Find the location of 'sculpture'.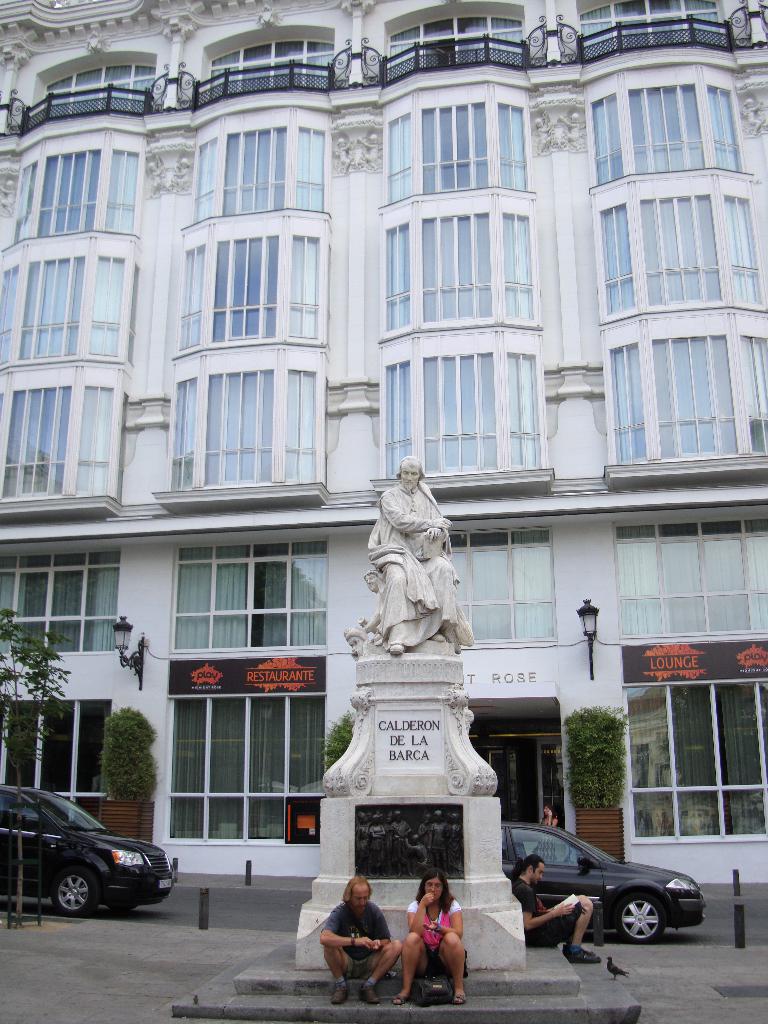
Location: 355:458:474:707.
